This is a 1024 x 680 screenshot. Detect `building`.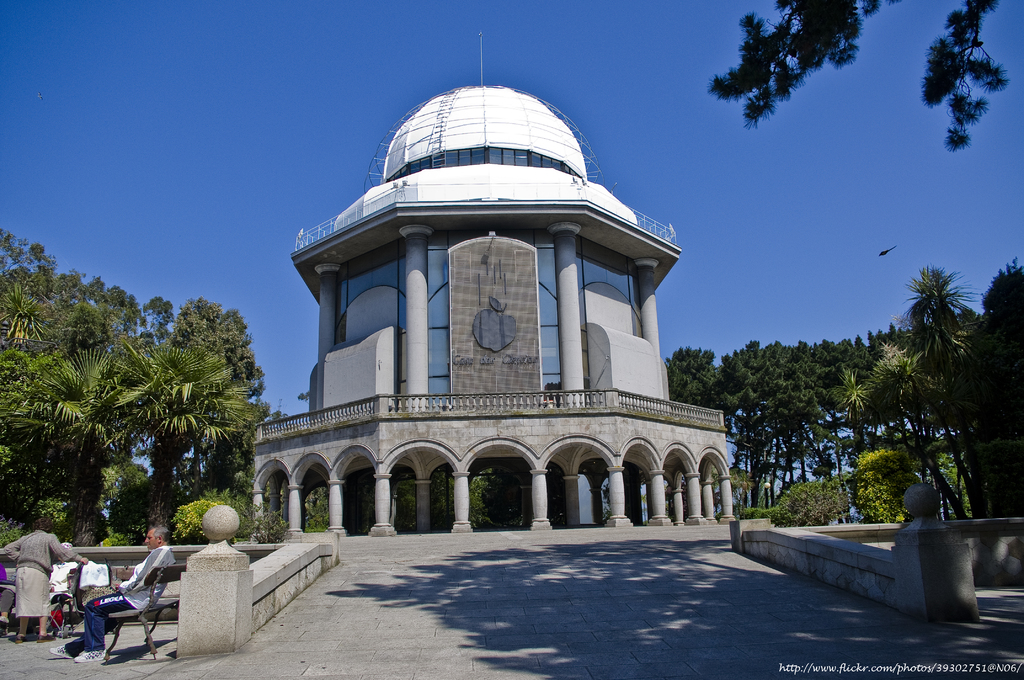
<box>252,88,737,542</box>.
